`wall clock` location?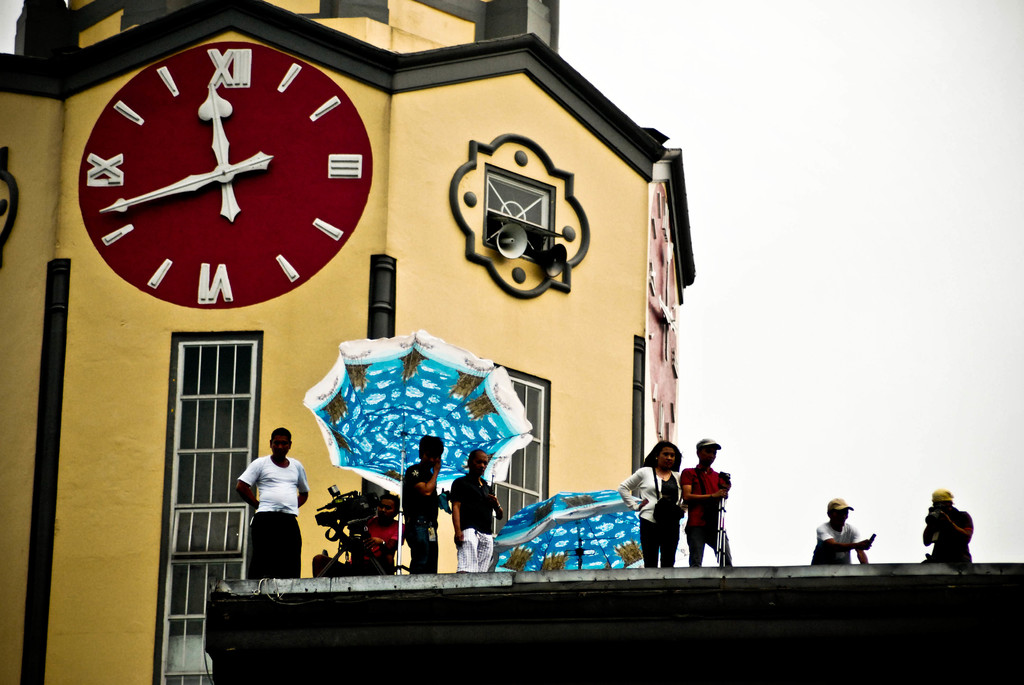
box=[83, 40, 366, 315]
